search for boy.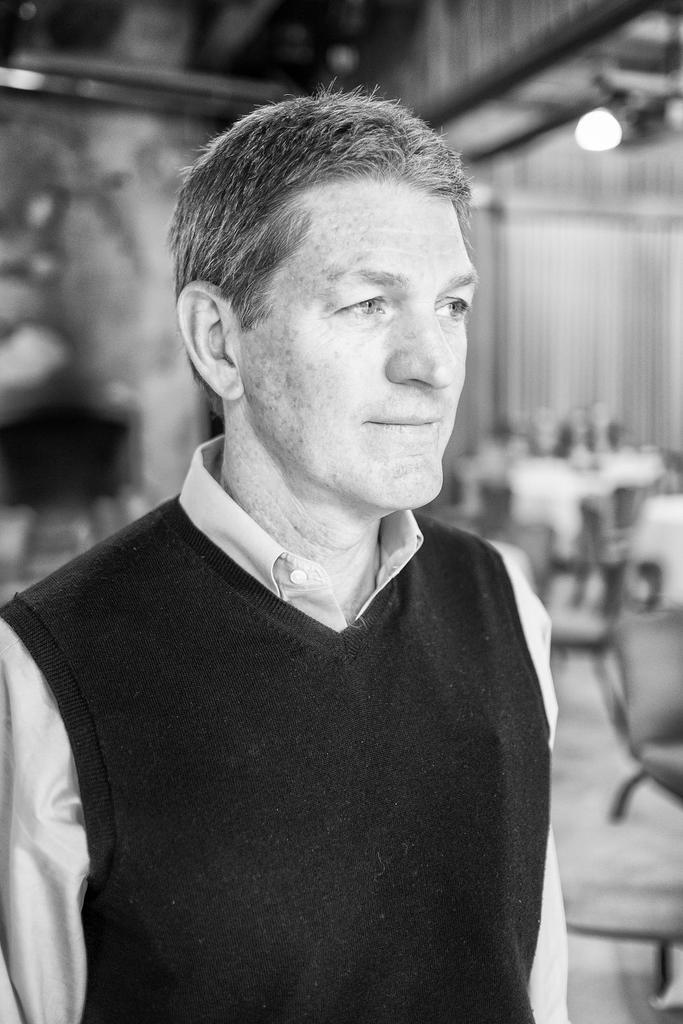
Found at Rect(51, 77, 552, 988).
